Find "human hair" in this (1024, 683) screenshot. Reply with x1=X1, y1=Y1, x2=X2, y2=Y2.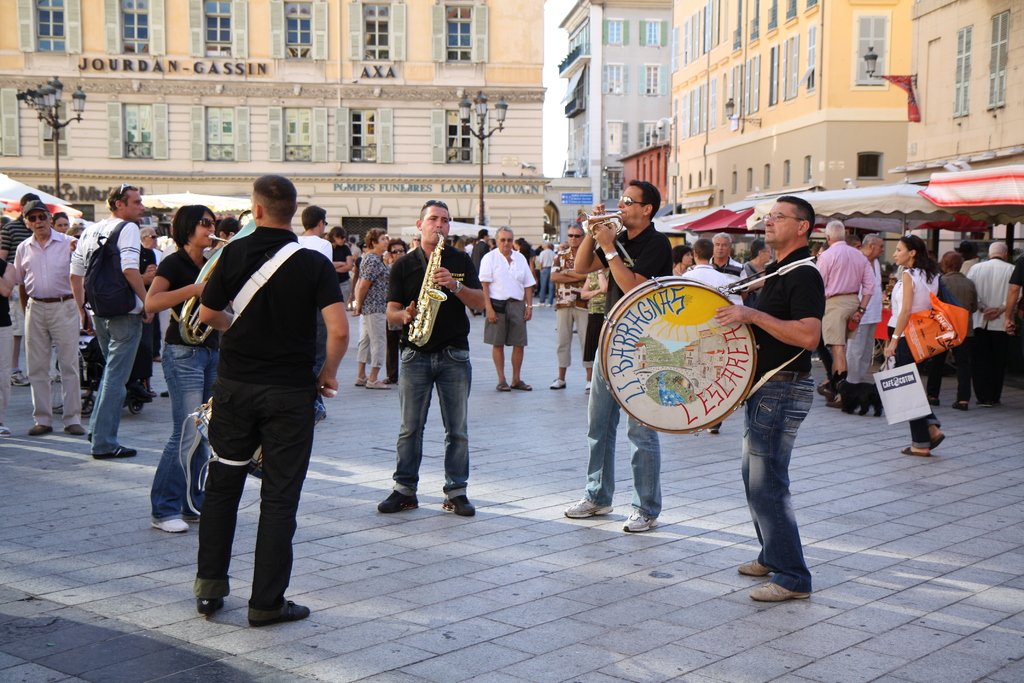
x1=51, y1=212, x2=68, y2=222.
